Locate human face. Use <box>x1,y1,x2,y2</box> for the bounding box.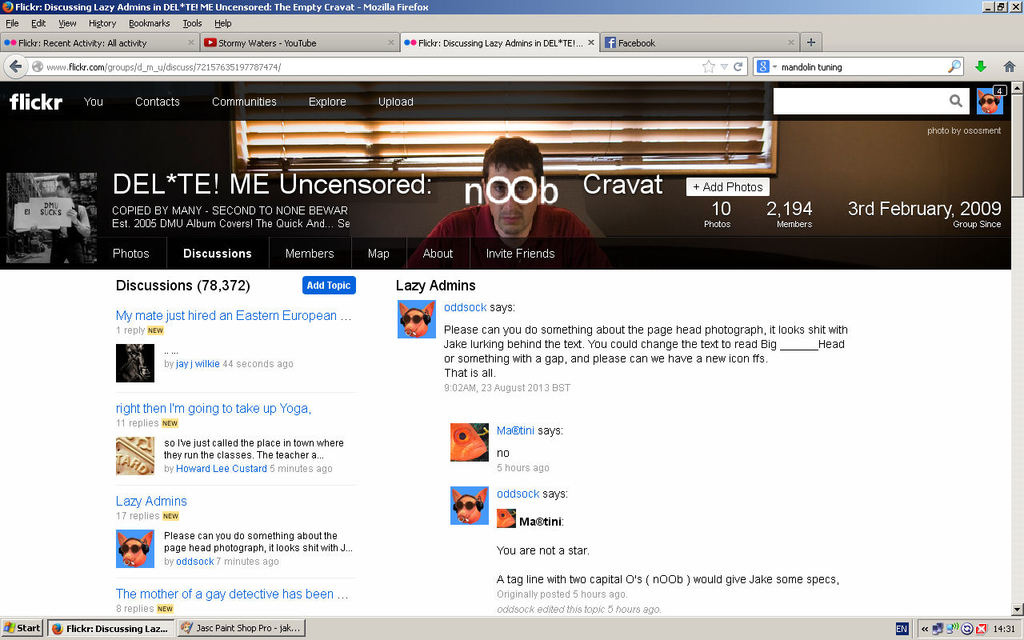
<box>487,164,538,233</box>.
